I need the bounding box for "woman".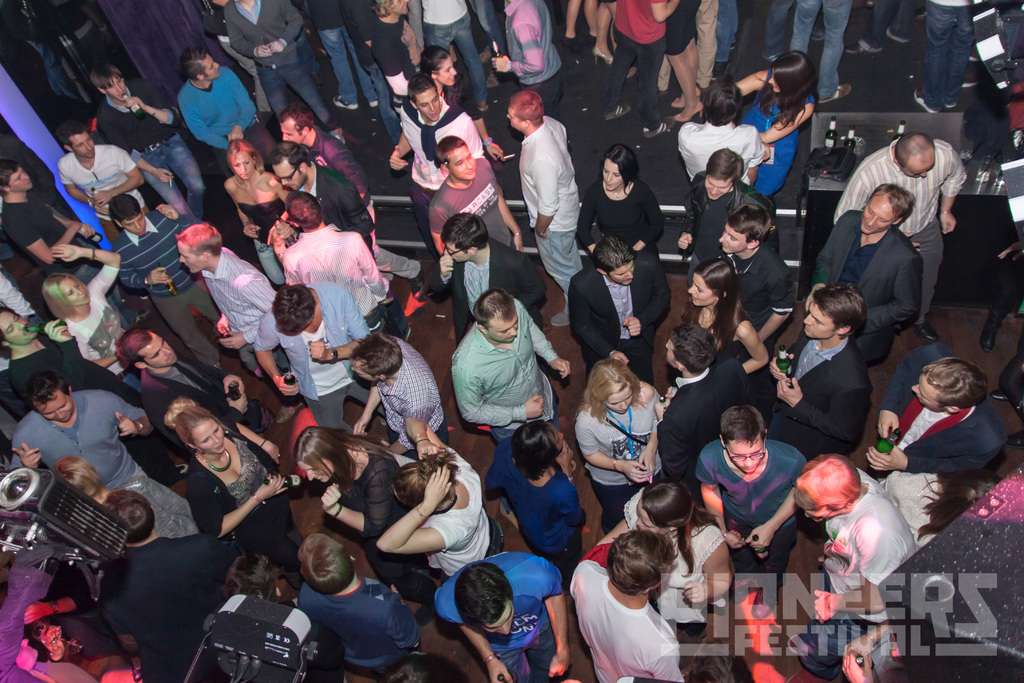
Here it is: [574,342,676,514].
